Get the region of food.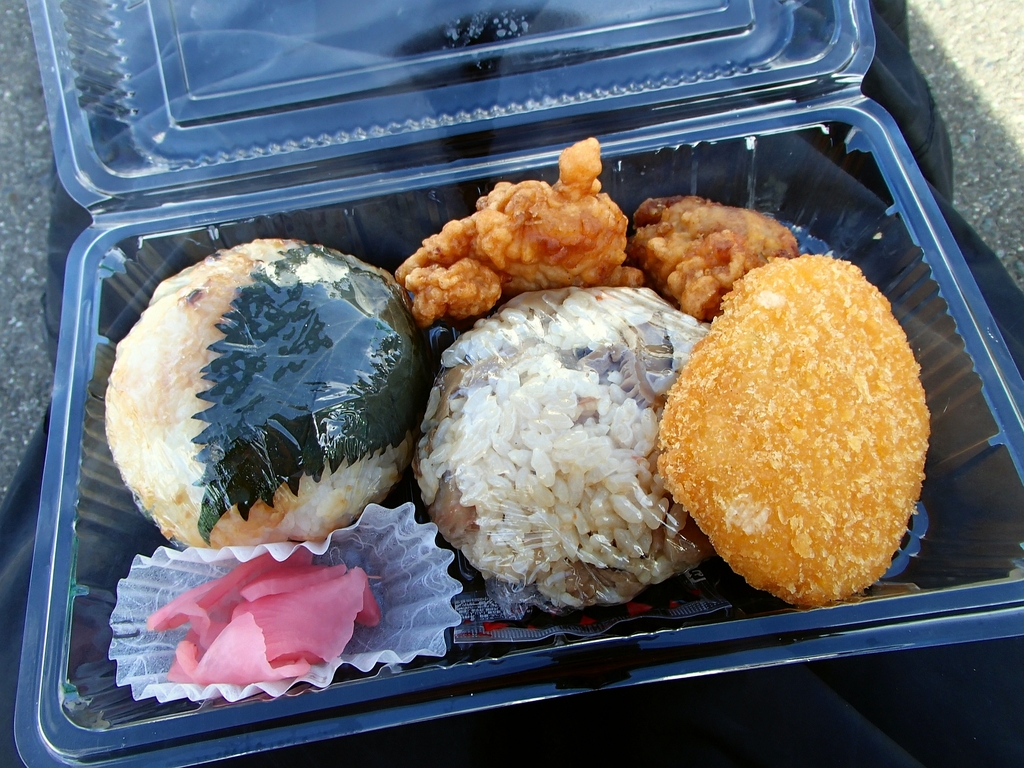
<bbox>148, 547, 382, 685</bbox>.
